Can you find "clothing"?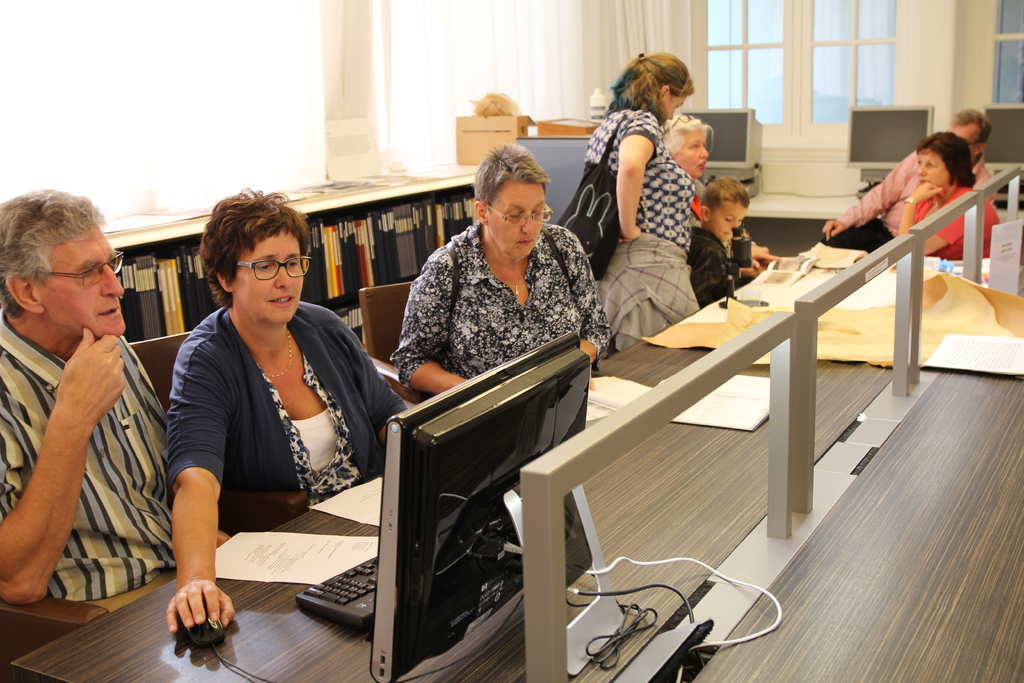
Yes, bounding box: detection(824, 145, 1000, 258).
